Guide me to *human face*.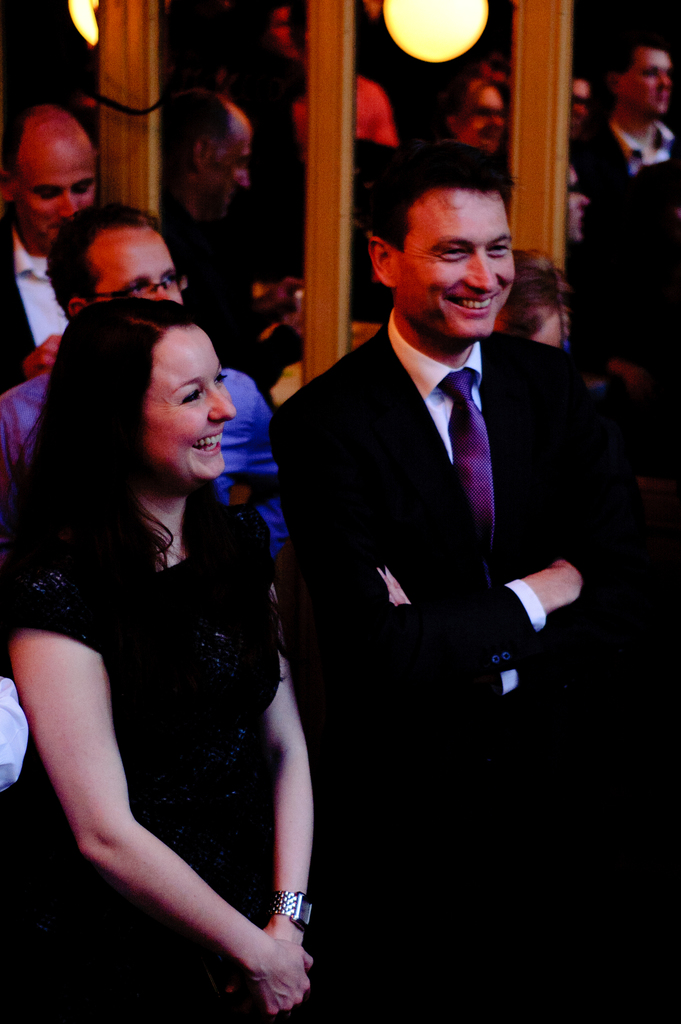
Guidance: select_region(144, 333, 238, 483).
